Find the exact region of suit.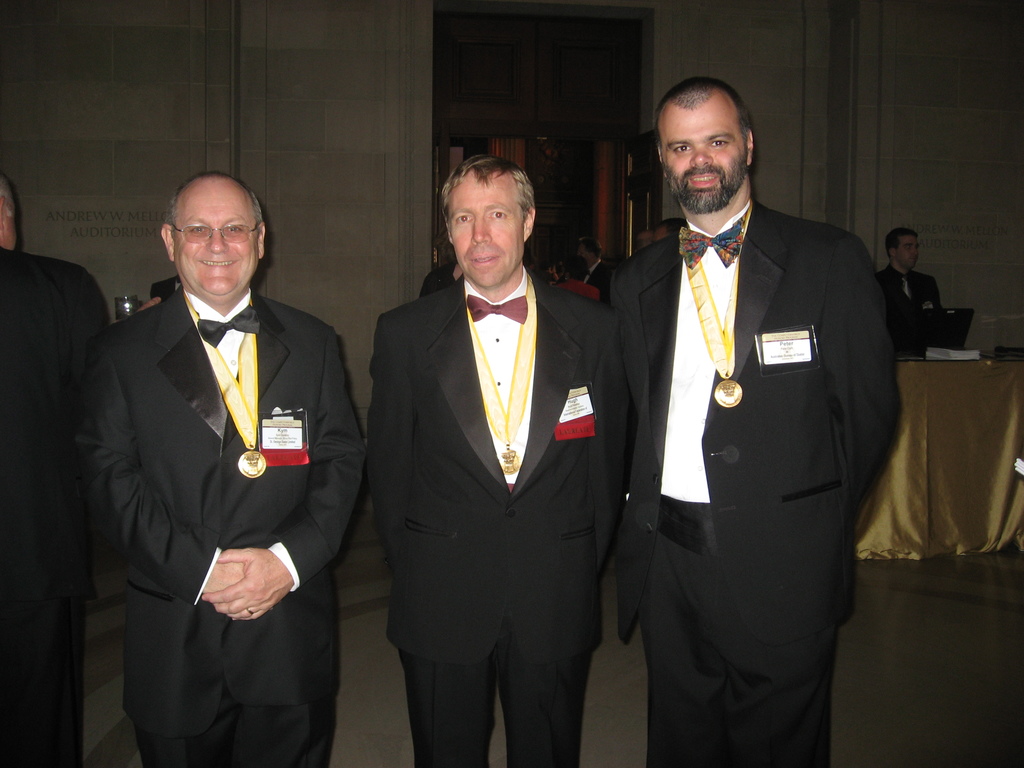
Exact region: x1=68, y1=284, x2=370, y2=767.
